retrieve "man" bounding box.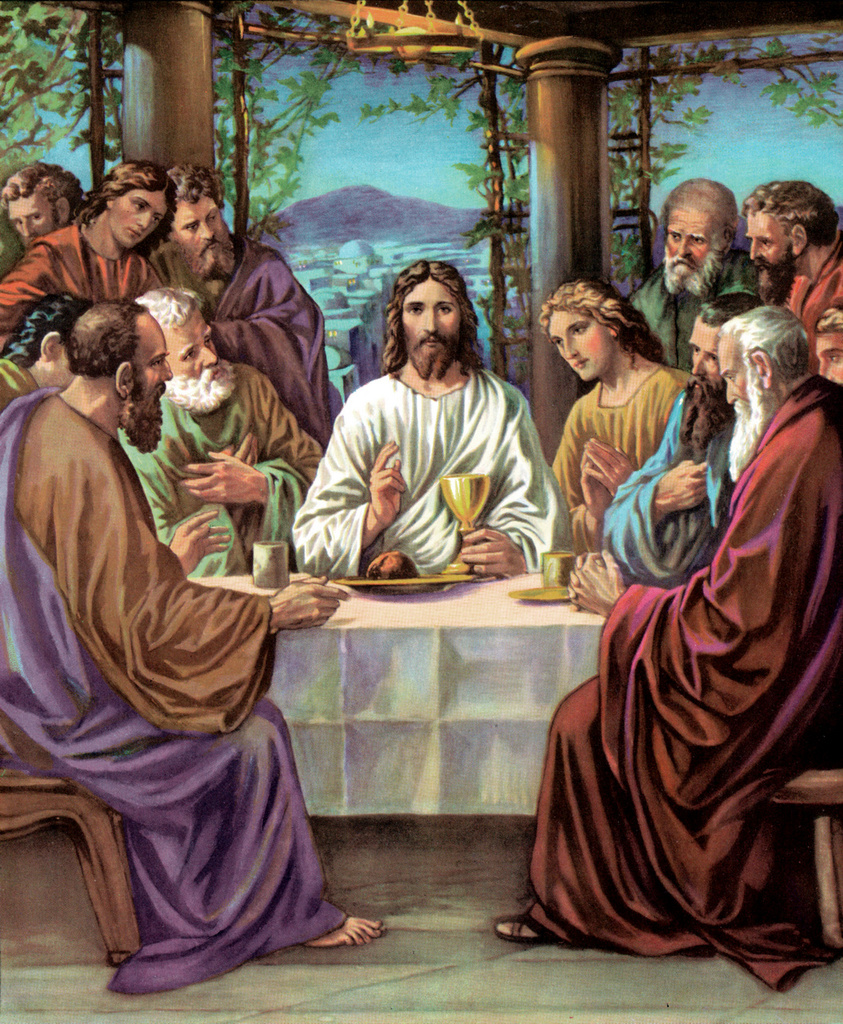
Bounding box: crop(168, 161, 330, 451).
